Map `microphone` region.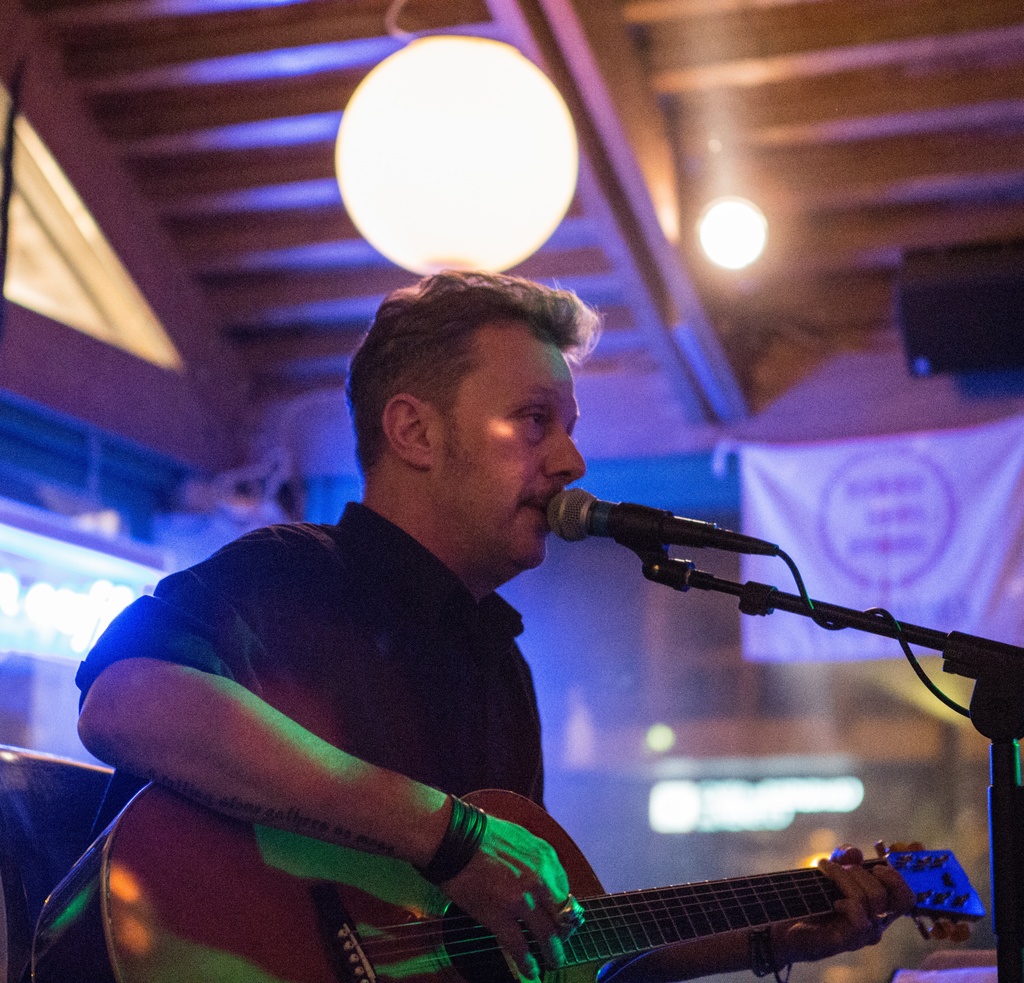
Mapped to [522,489,835,645].
